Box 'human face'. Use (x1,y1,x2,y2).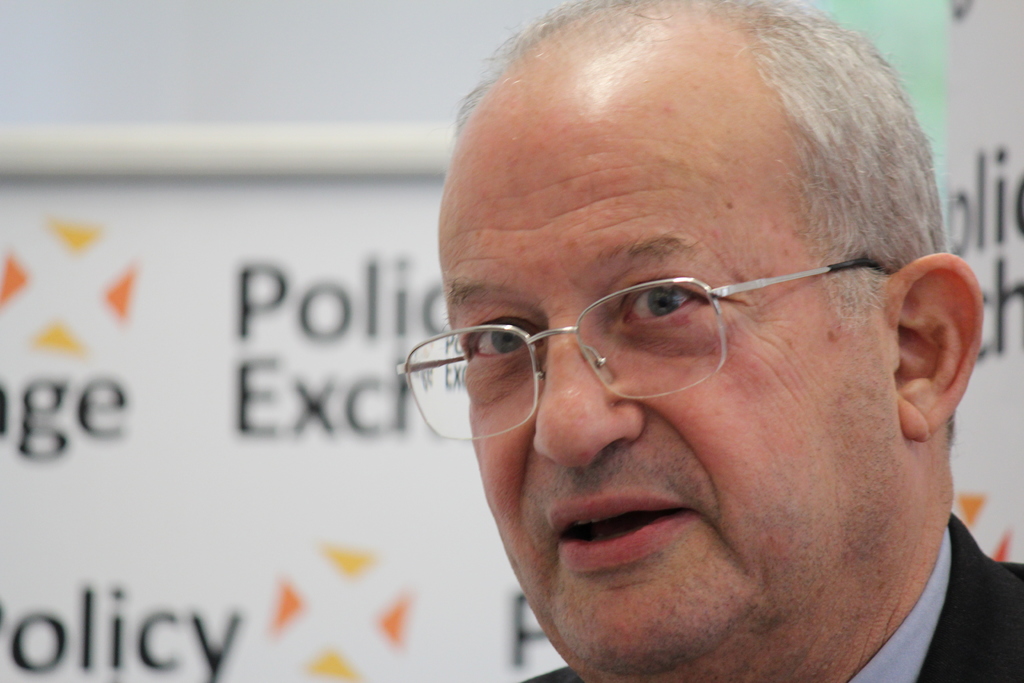
(420,58,912,682).
